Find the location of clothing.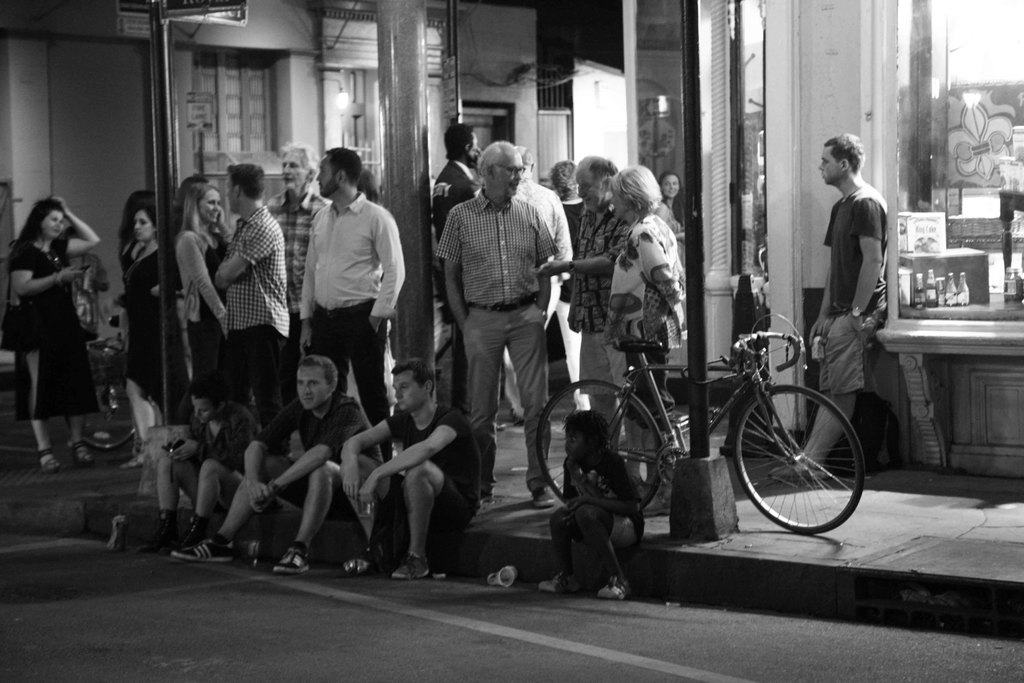
Location: [left=0, top=227, right=111, bottom=423].
